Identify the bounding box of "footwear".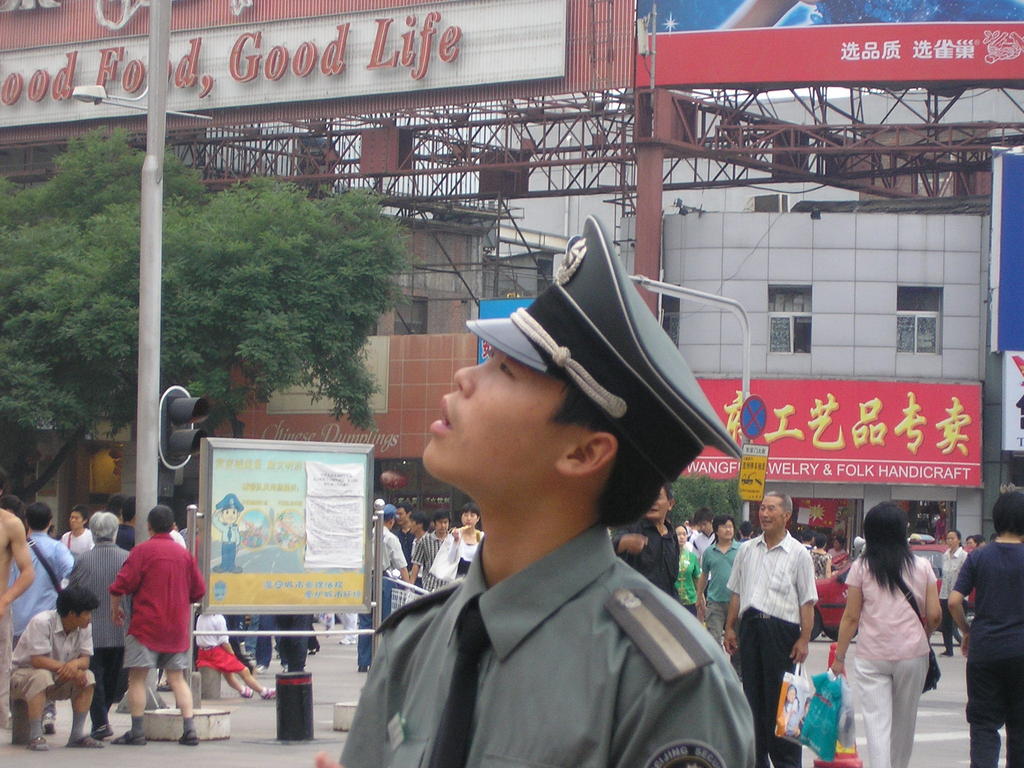
<box>253,664,268,672</box>.
